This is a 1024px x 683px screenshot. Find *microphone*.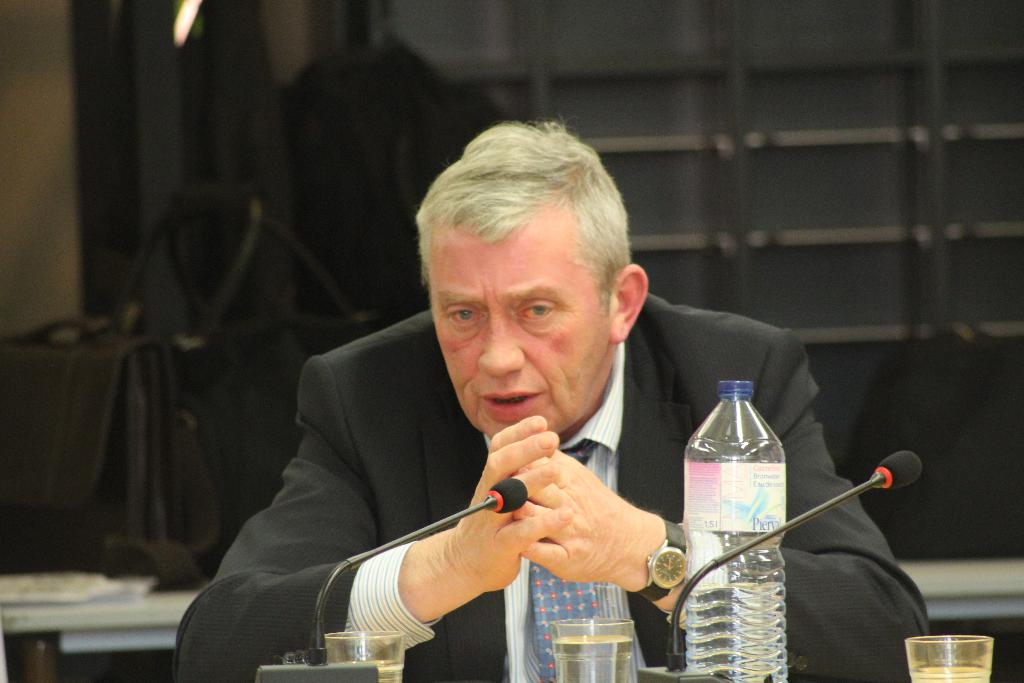
Bounding box: select_region(643, 444, 932, 670).
